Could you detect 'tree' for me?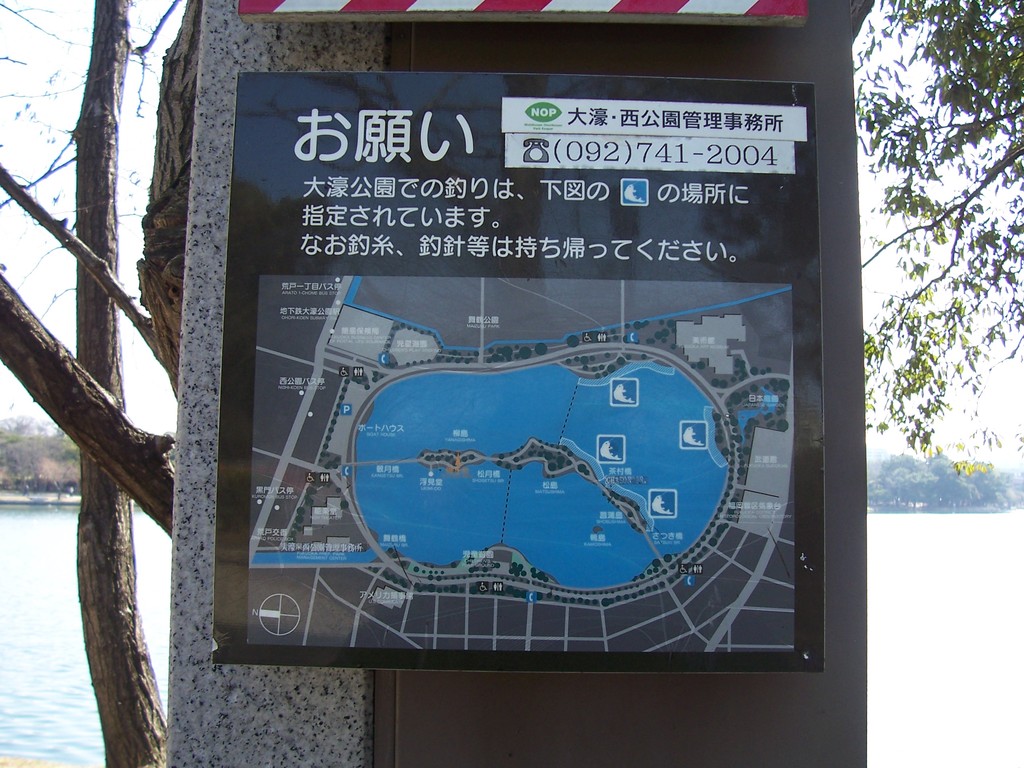
Detection result: Rect(0, 0, 202, 767).
